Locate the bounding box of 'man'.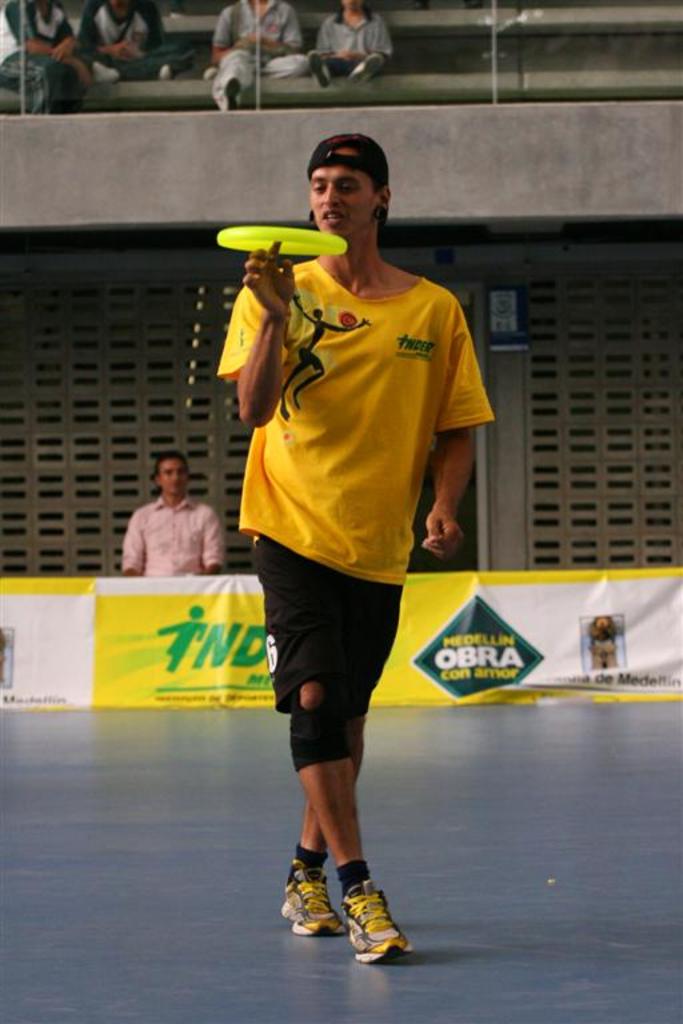
Bounding box: (212, 136, 494, 961).
